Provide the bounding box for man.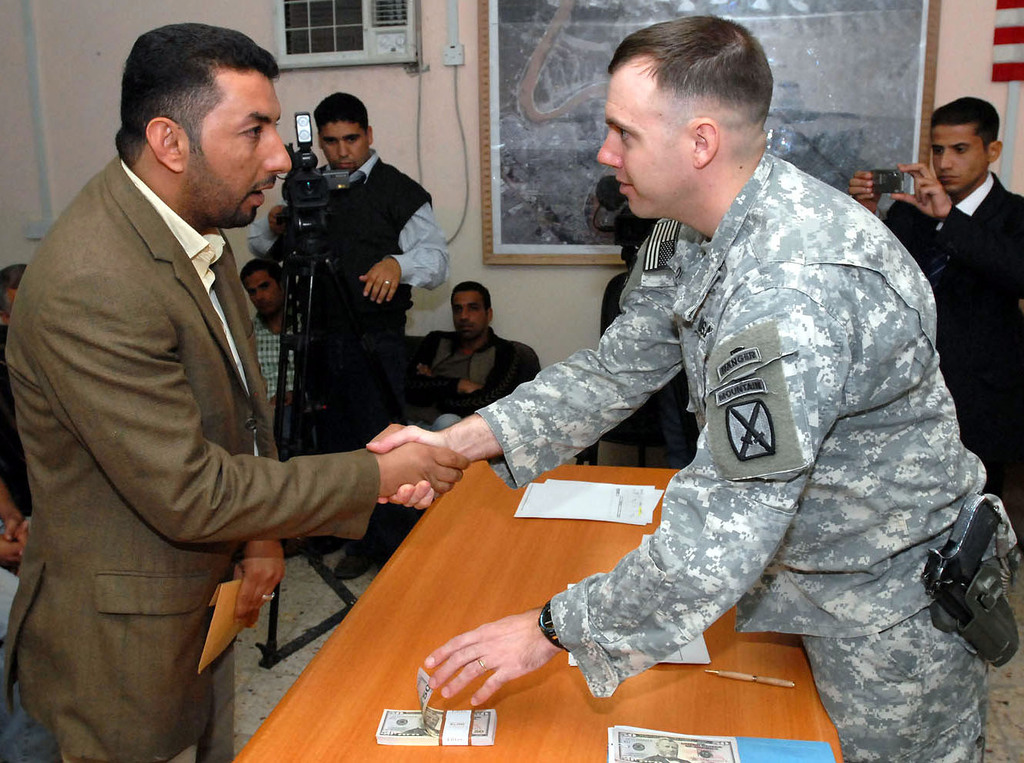
(246,93,453,585).
